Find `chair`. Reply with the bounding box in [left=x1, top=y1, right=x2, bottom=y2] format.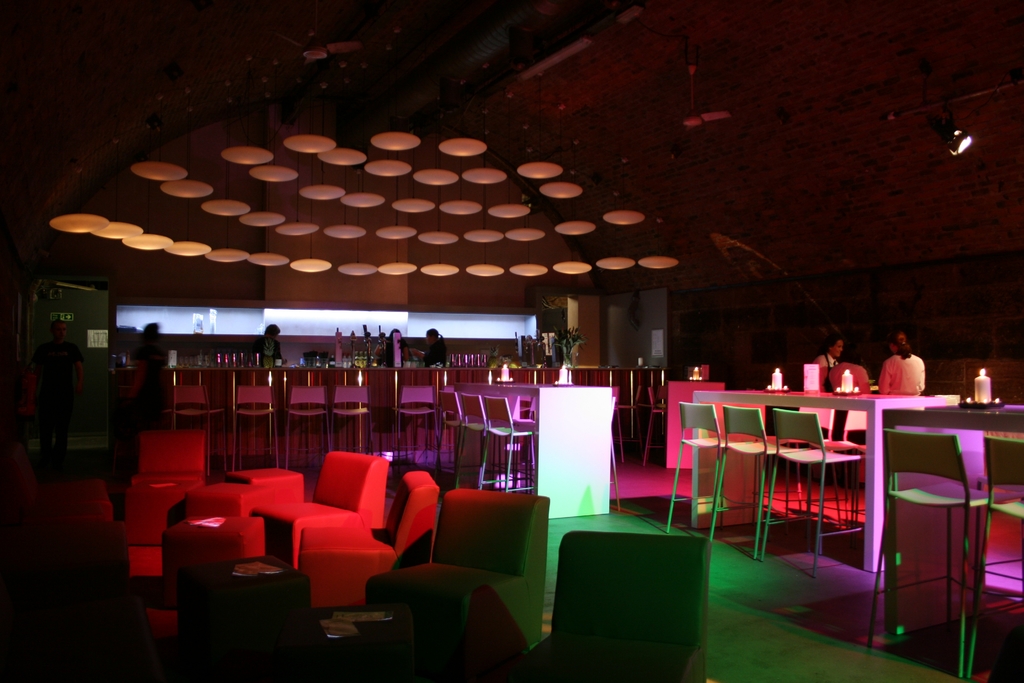
[left=710, top=403, right=786, bottom=557].
